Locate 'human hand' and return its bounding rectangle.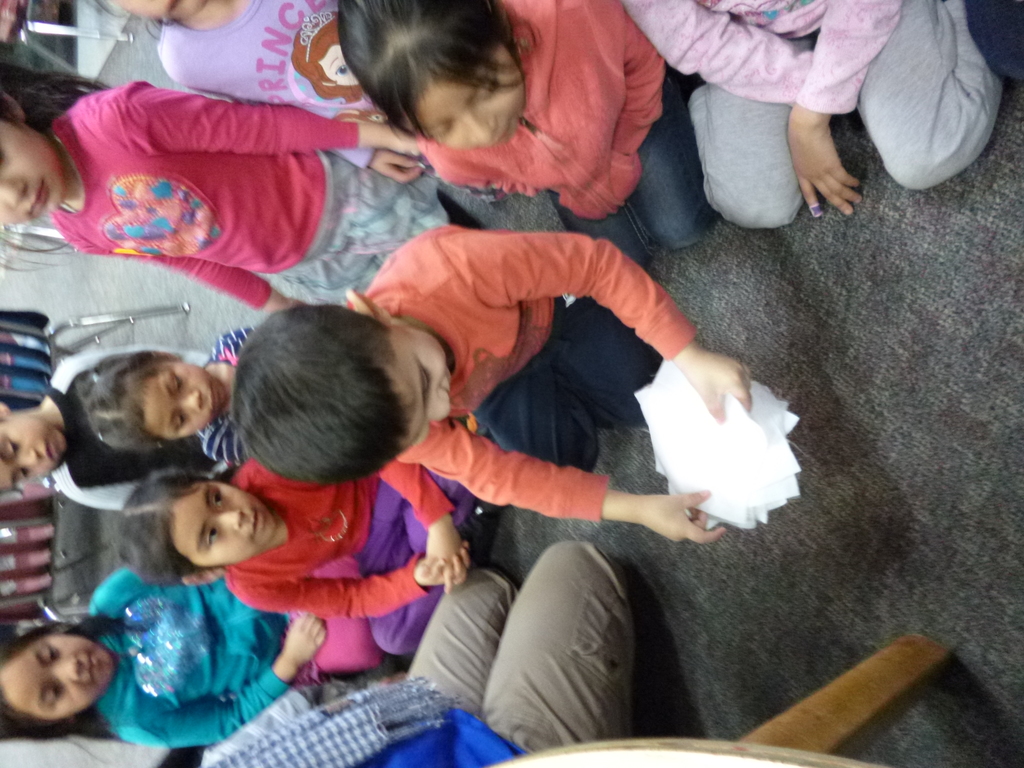
x1=783, y1=113, x2=862, y2=219.
